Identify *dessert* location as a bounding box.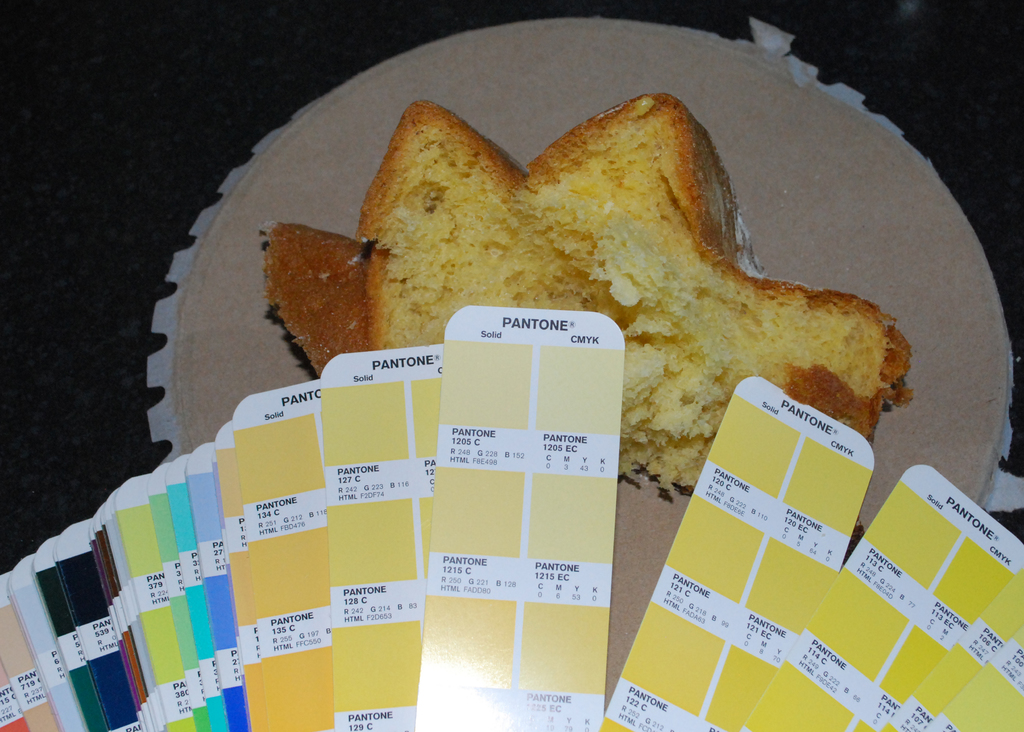
(left=263, top=207, right=400, bottom=371).
